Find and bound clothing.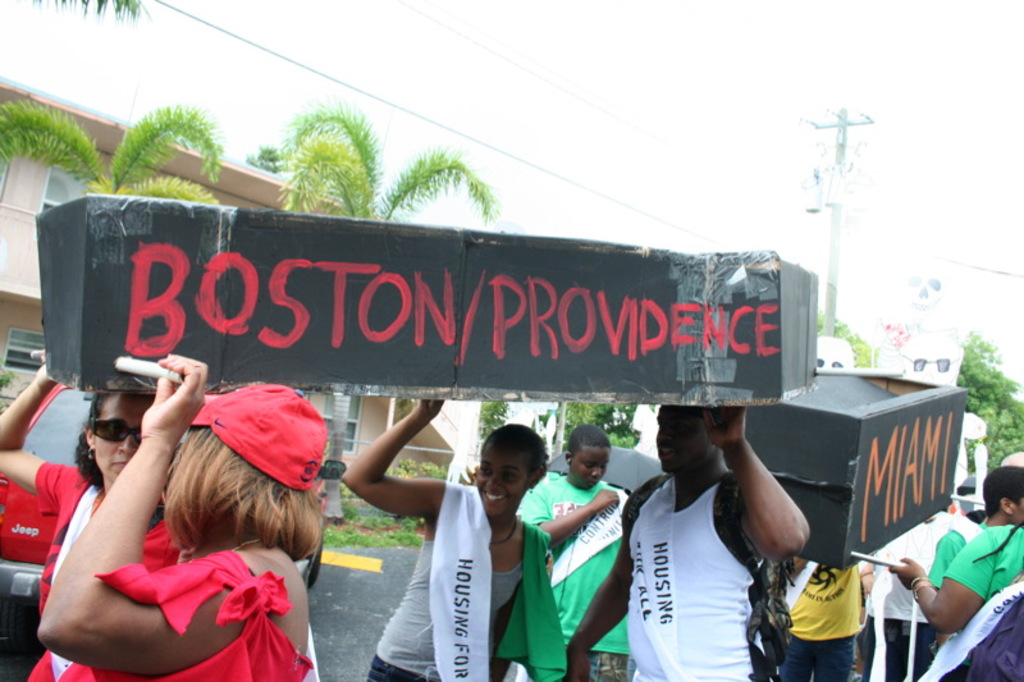
Bound: [777, 543, 864, 644].
